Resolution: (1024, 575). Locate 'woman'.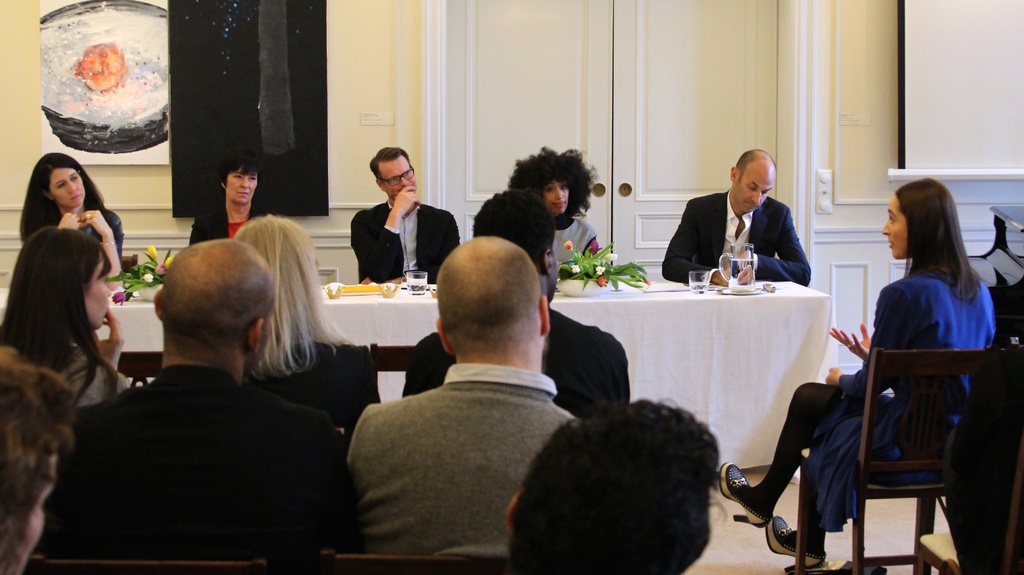
[left=717, top=175, right=998, bottom=565].
